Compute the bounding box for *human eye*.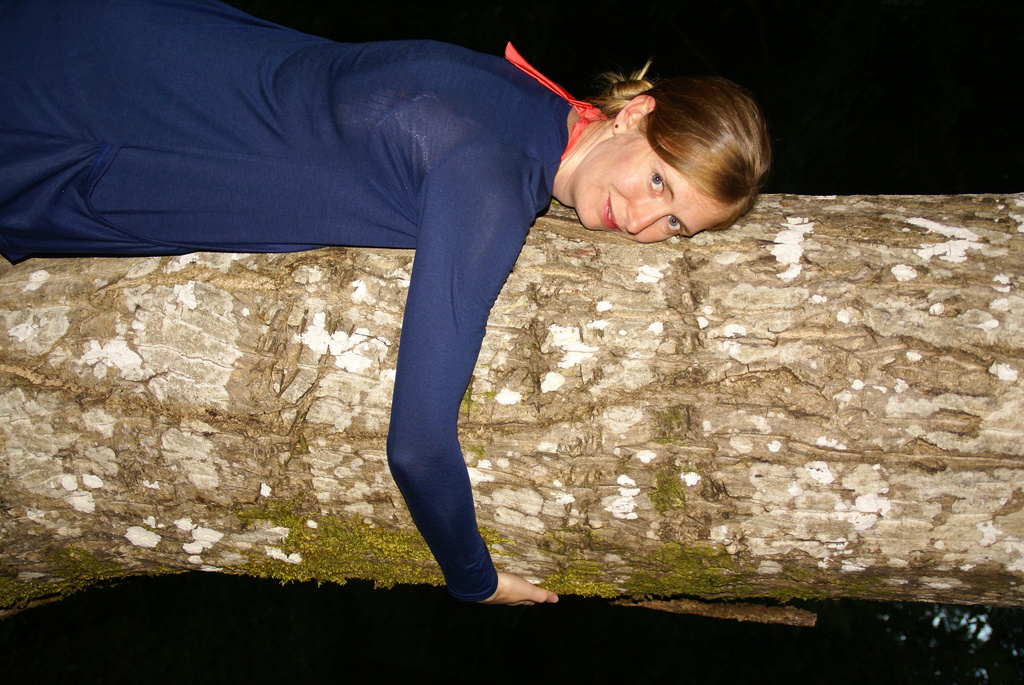
bbox=(664, 212, 682, 237).
